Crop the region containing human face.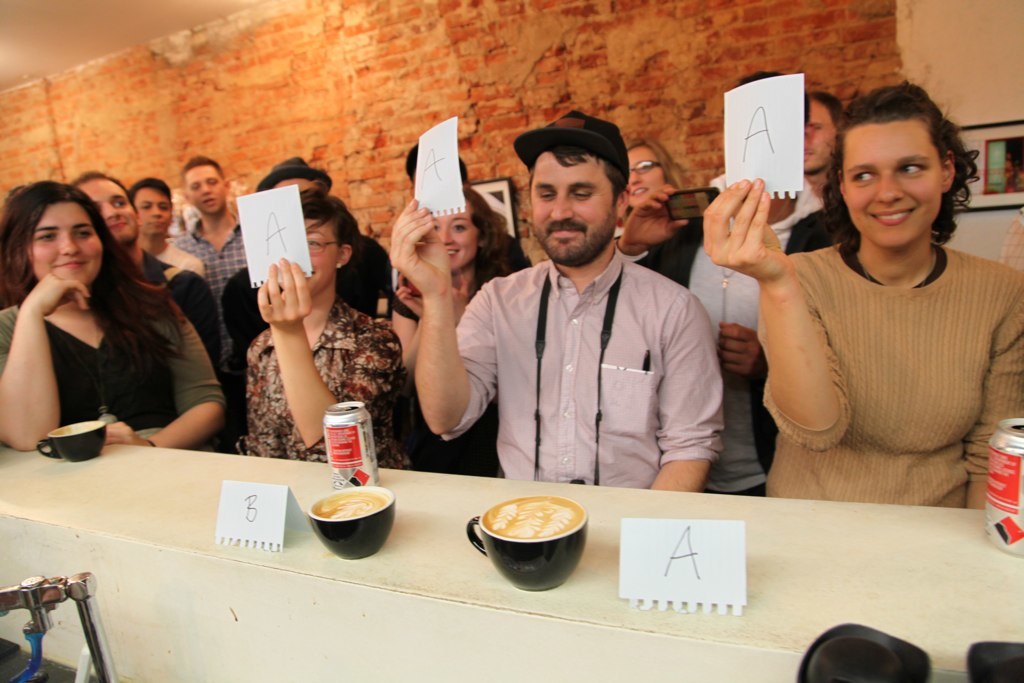
Crop region: box=[186, 164, 226, 216].
